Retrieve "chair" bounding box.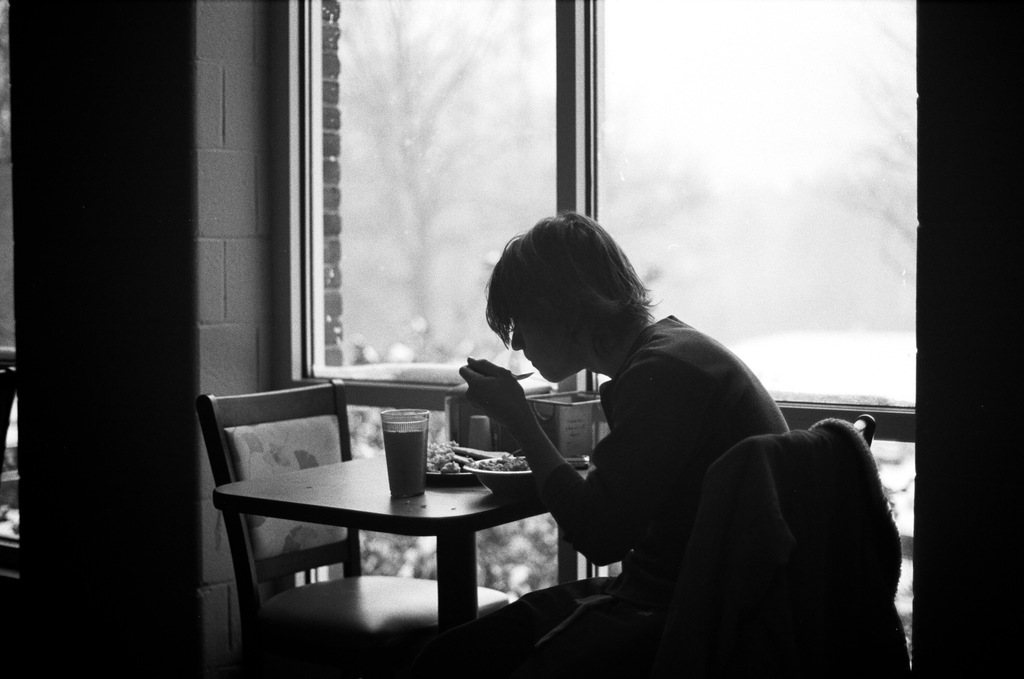
Bounding box: l=532, t=416, r=875, b=678.
